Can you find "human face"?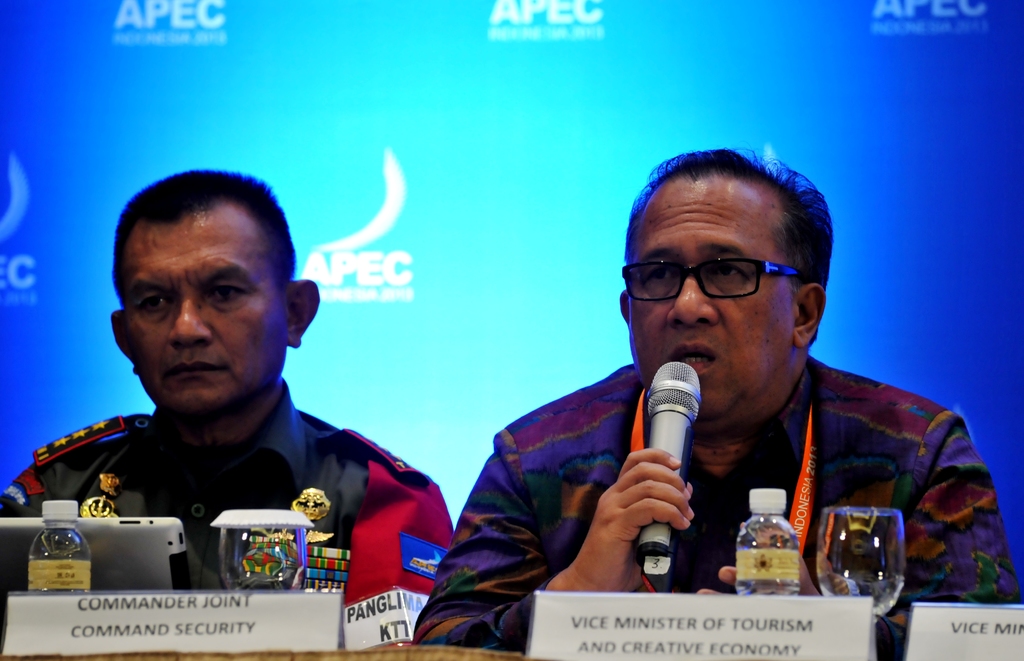
Yes, bounding box: [x1=627, y1=169, x2=789, y2=416].
